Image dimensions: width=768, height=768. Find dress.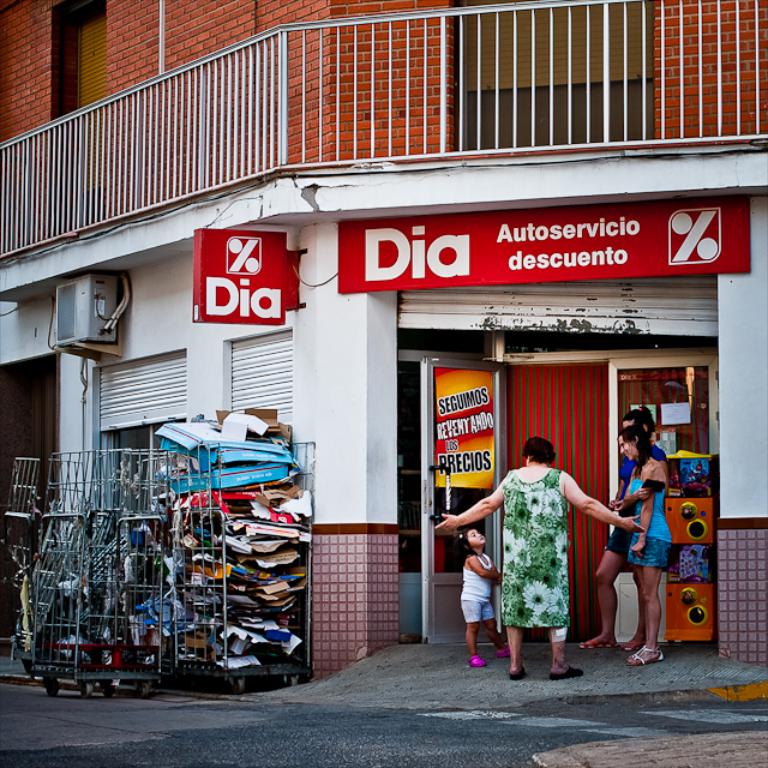
BBox(630, 476, 674, 569).
